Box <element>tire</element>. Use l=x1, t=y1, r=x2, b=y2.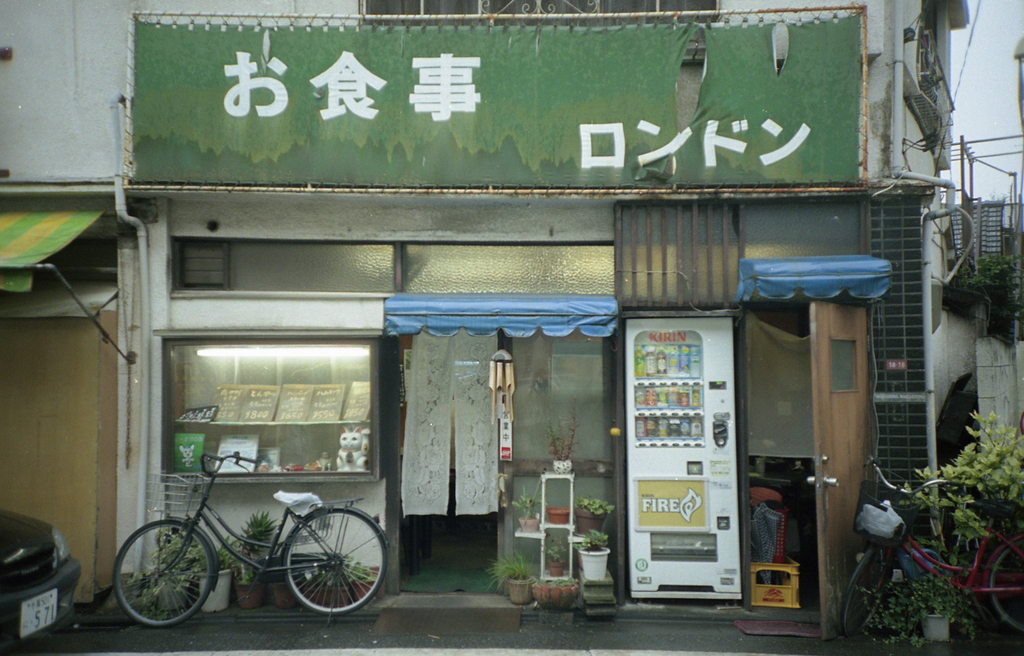
l=986, t=535, r=1023, b=636.
